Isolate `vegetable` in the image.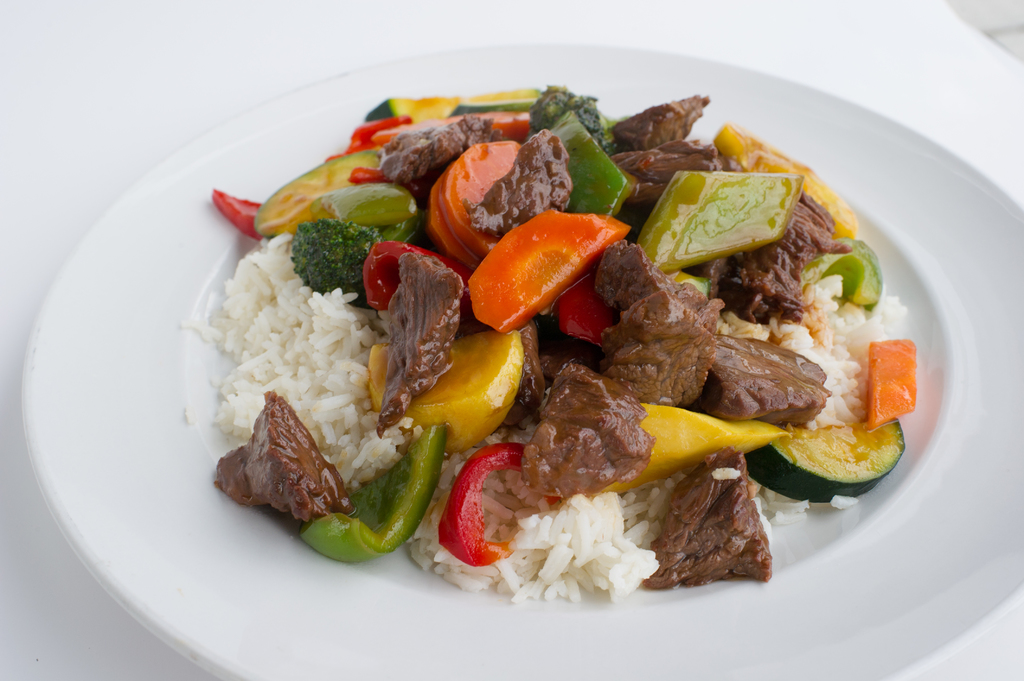
Isolated region: pyautogui.locateOnScreen(467, 205, 630, 336).
